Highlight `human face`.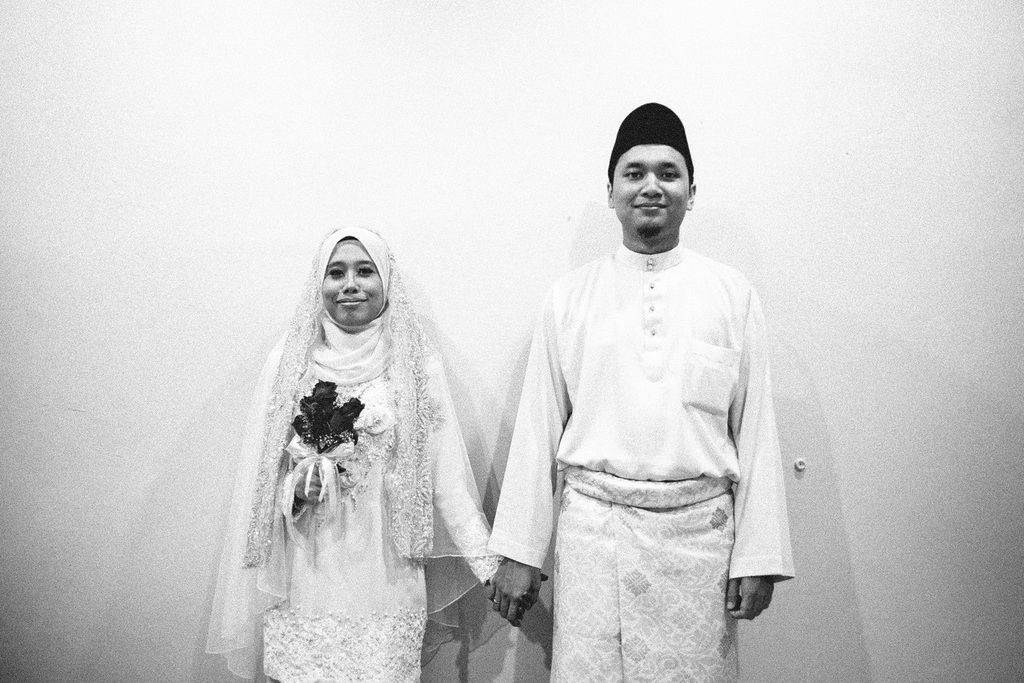
Highlighted region: <box>612,145,686,231</box>.
